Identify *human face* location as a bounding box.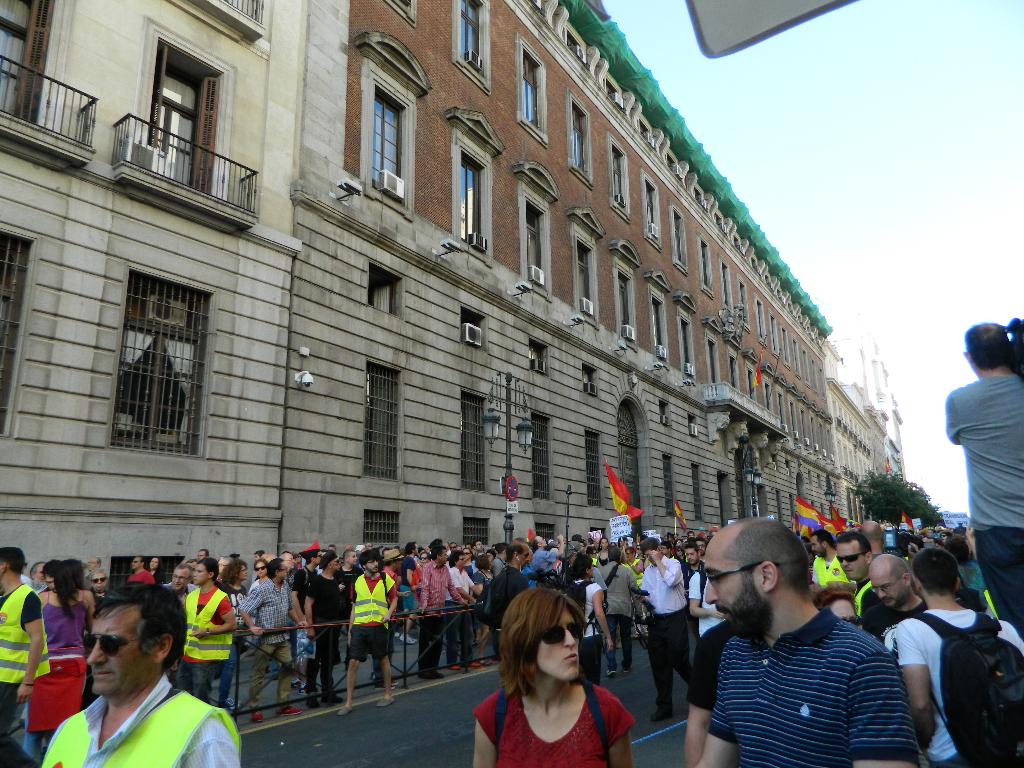
bbox=(835, 541, 868, 582).
